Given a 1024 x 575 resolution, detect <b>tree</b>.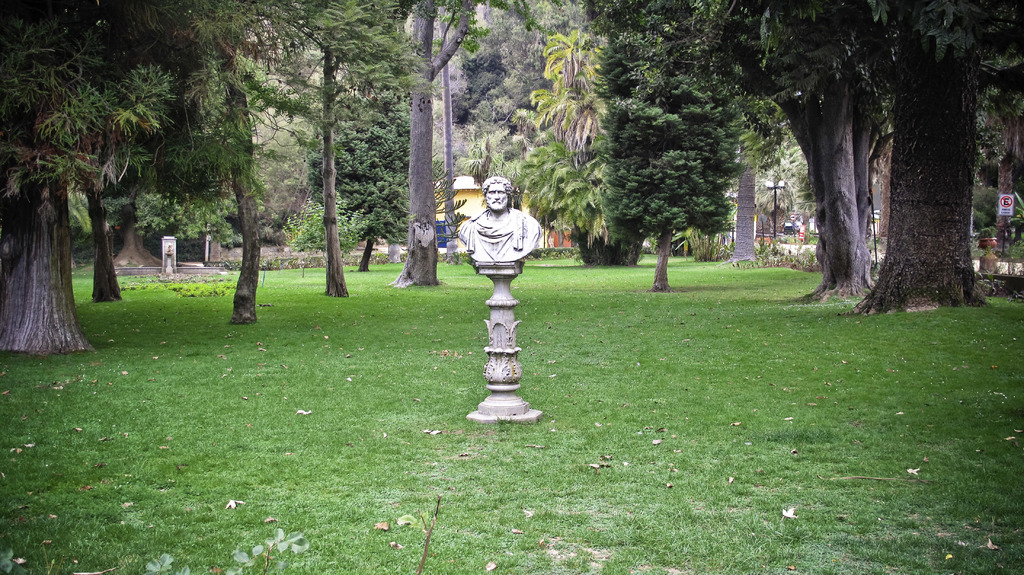
region(506, 17, 649, 271).
